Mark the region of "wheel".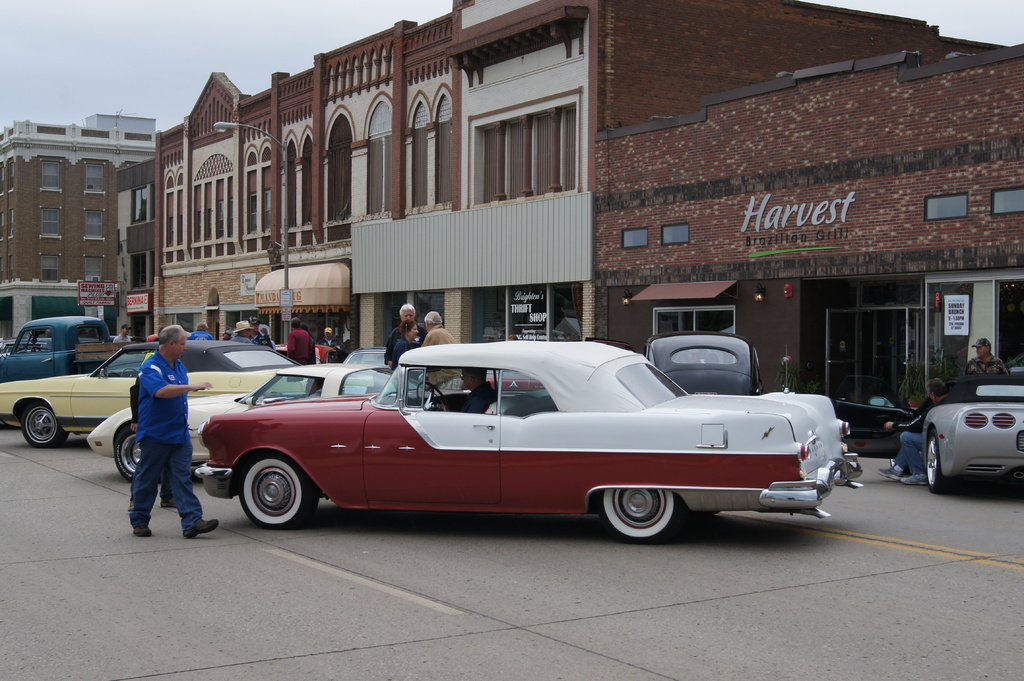
Region: box=[17, 400, 75, 445].
